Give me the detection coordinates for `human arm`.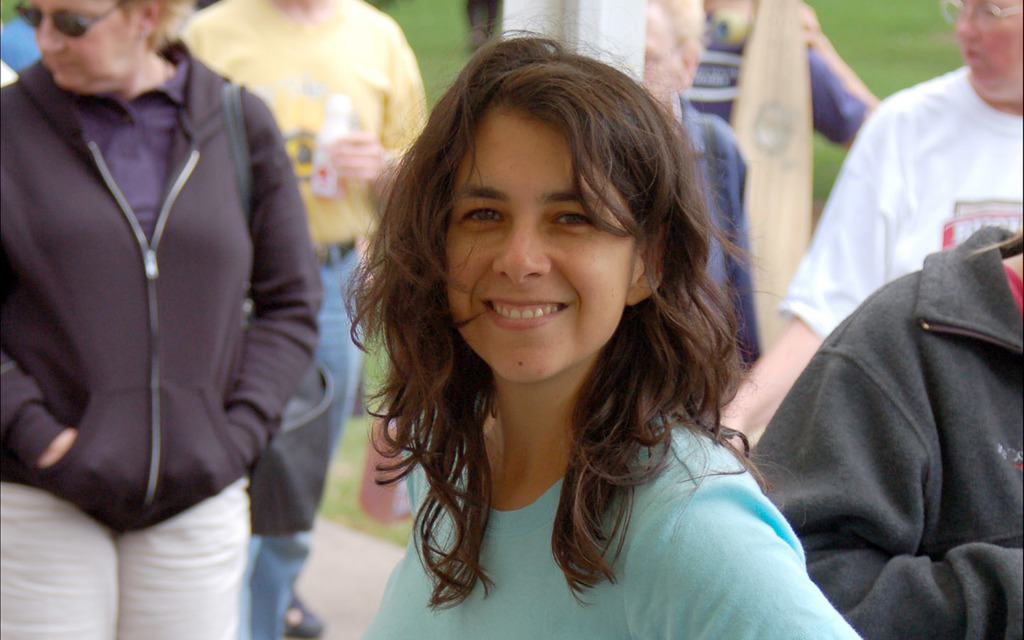
728,108,911,434.
